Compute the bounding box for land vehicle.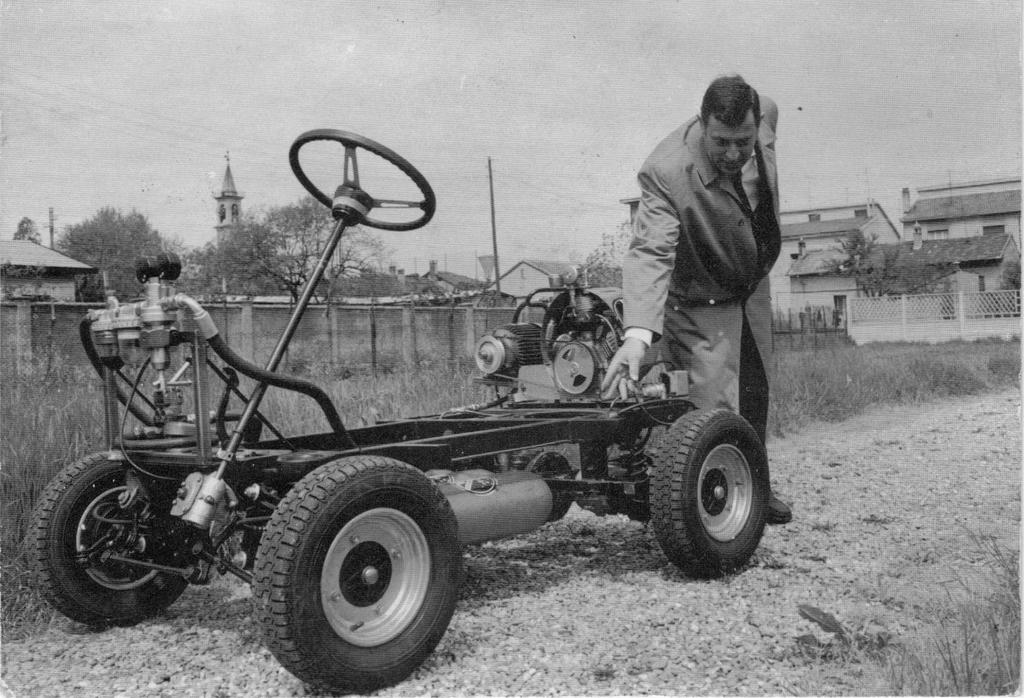
31, 182, 817, 679.
